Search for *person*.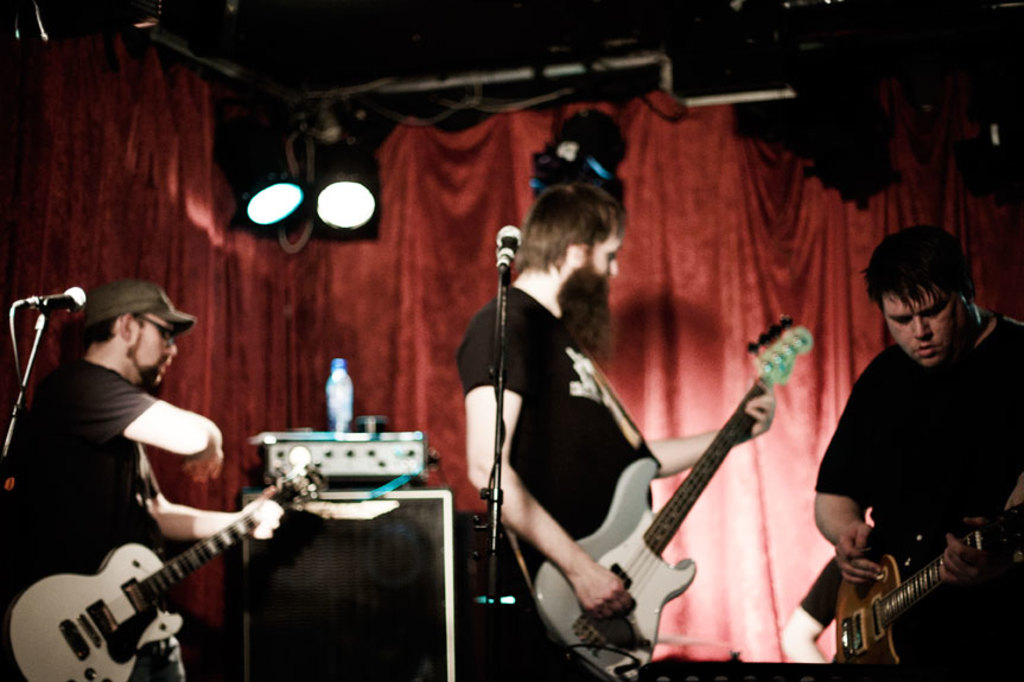
Found at BBox(25, 260, 244, 680).
